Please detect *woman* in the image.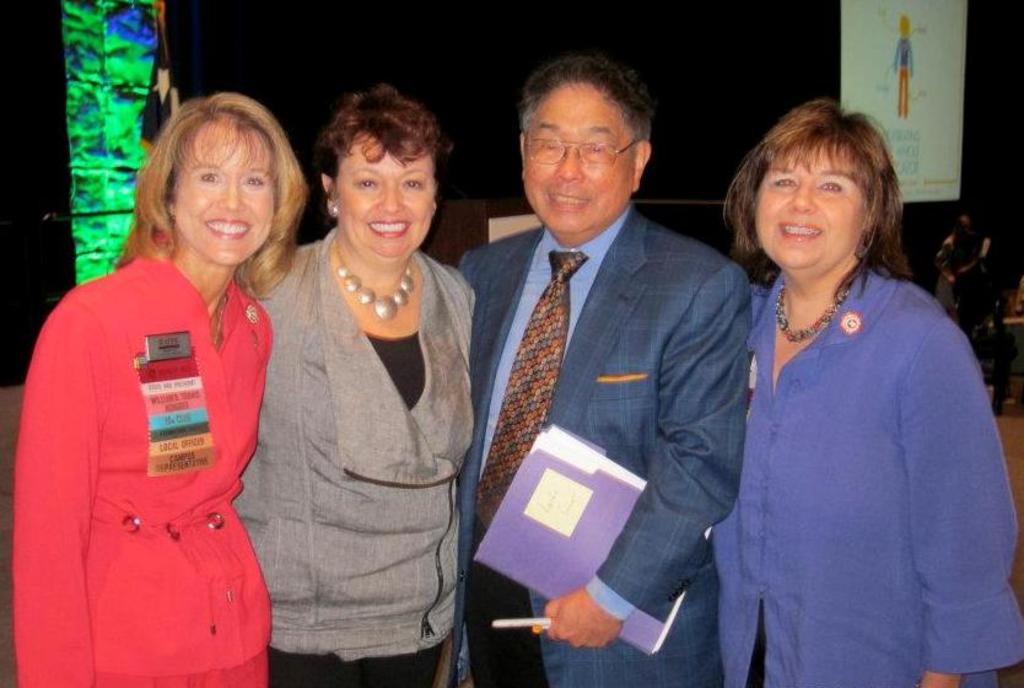
x1=10 y1=91 x2=311 y2=687.
